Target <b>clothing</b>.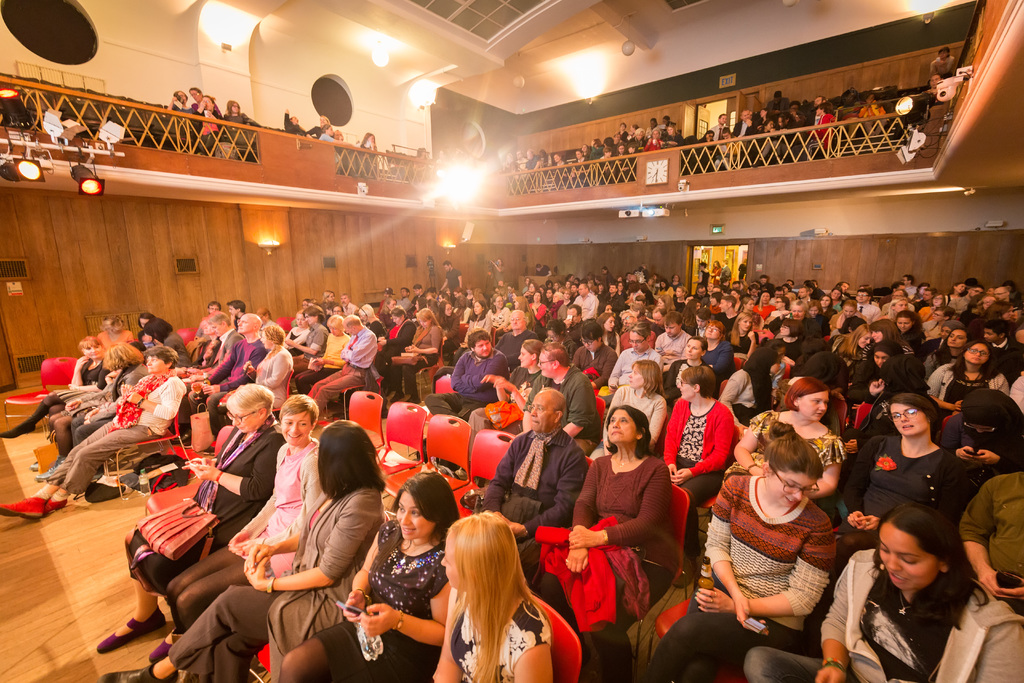
Target region: BBox(188, 440, 328, 628).
